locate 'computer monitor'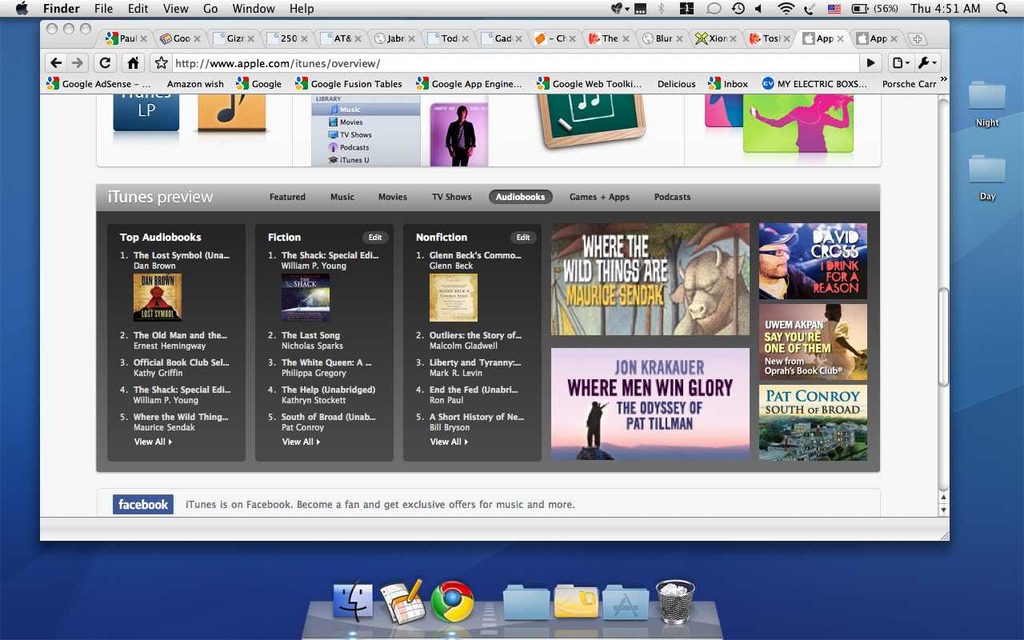
[x1=13, y1=18, x2=1004, y2=639]
